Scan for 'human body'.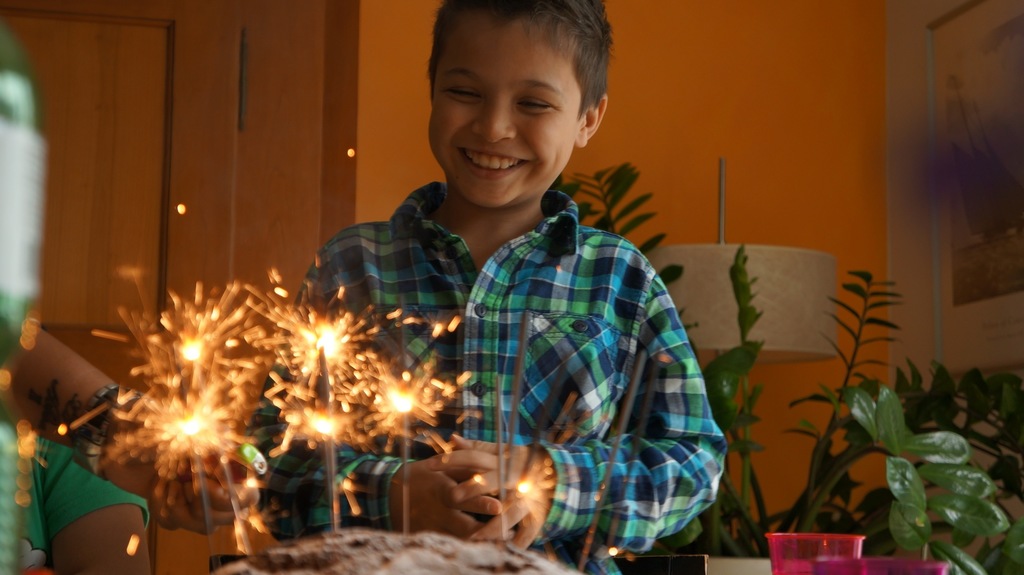
Scan result: (left=0, top=418, right=152, bottom=574).
